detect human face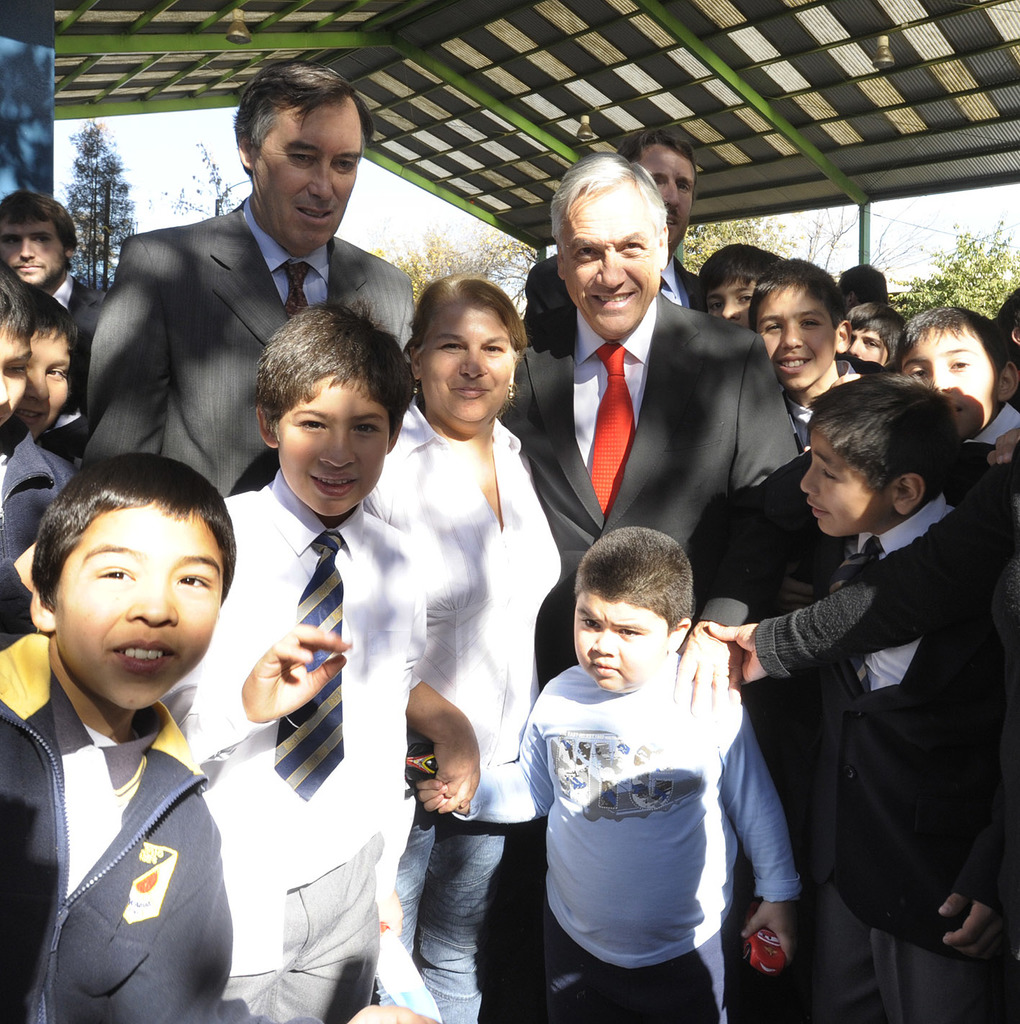
<bbox>709, 274, 753, 330</bbox>
